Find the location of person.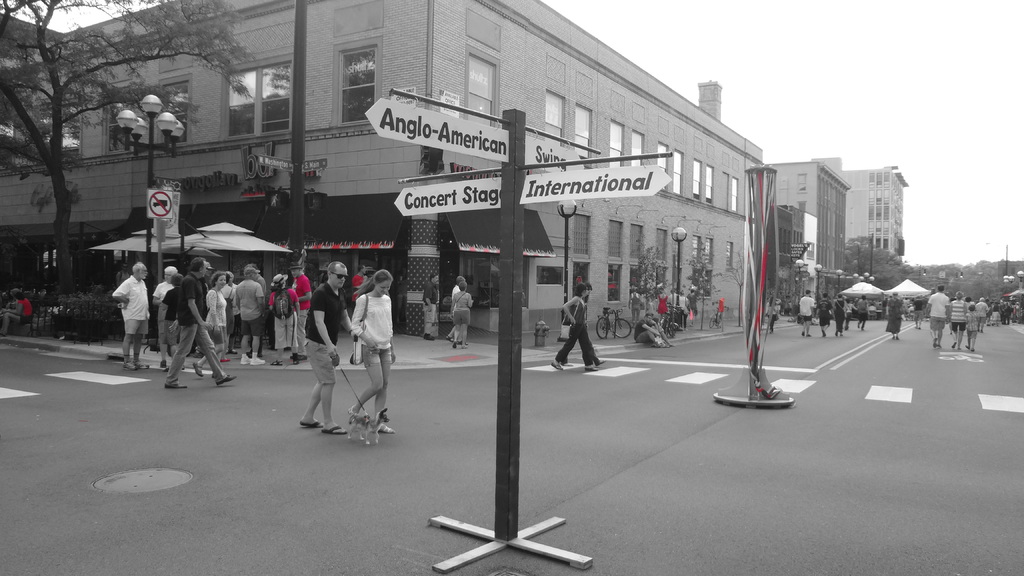
Location: rect(285, 267, 314, 362).
